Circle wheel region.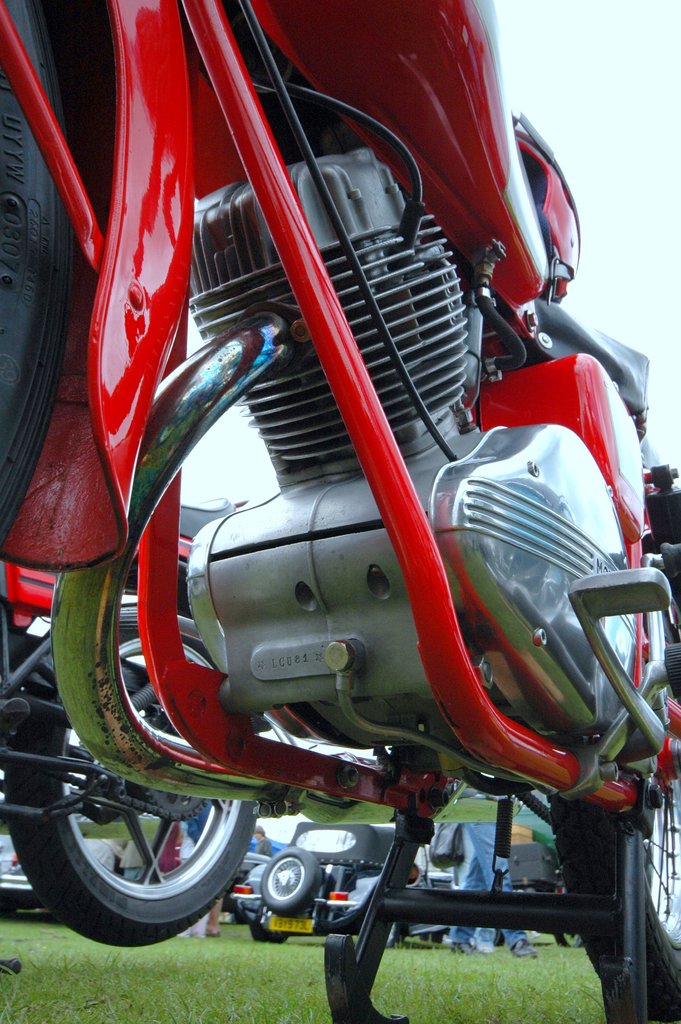
Region: Rect(568, 722, 680, 1012).
